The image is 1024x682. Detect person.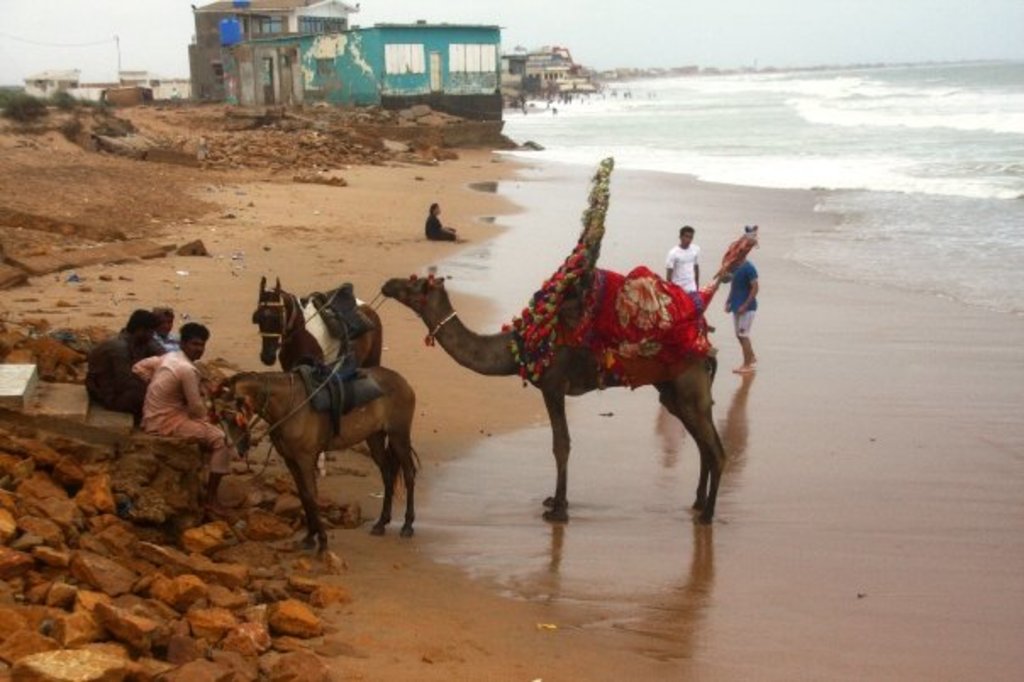
Detection: {"left": 153, "top": 302, "right": 178, "bottom": 356}.
